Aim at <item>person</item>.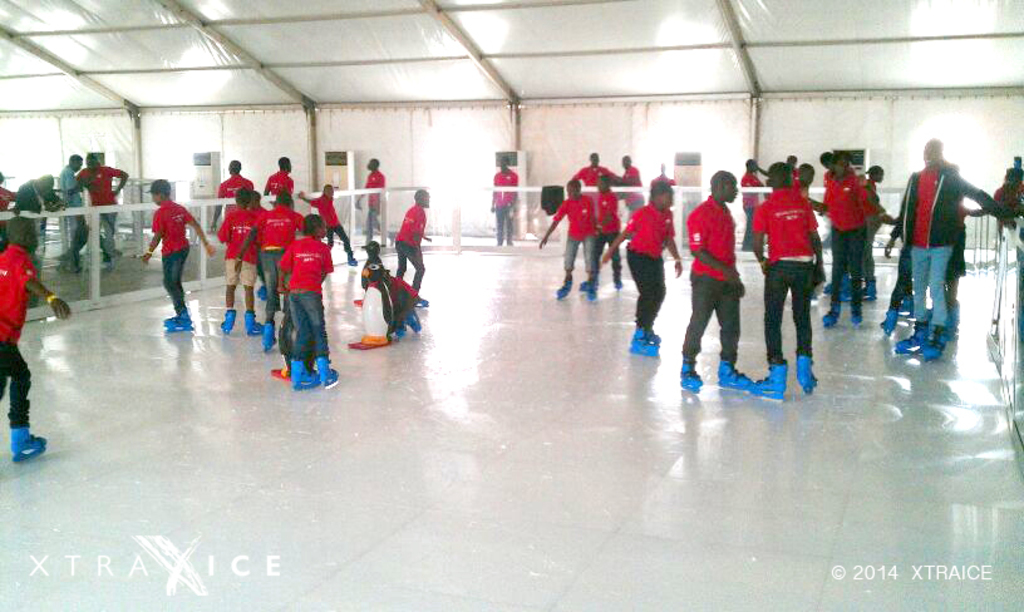
Aimed at rect(297, 179, 360, 267).
